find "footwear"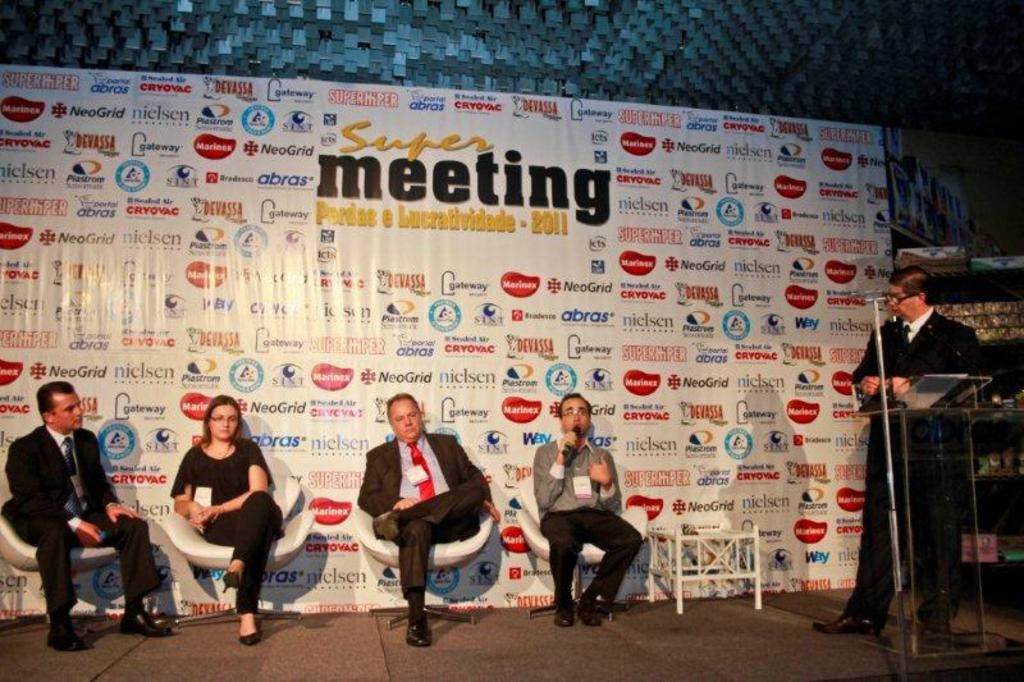
region(236, 622, 262, 644)
